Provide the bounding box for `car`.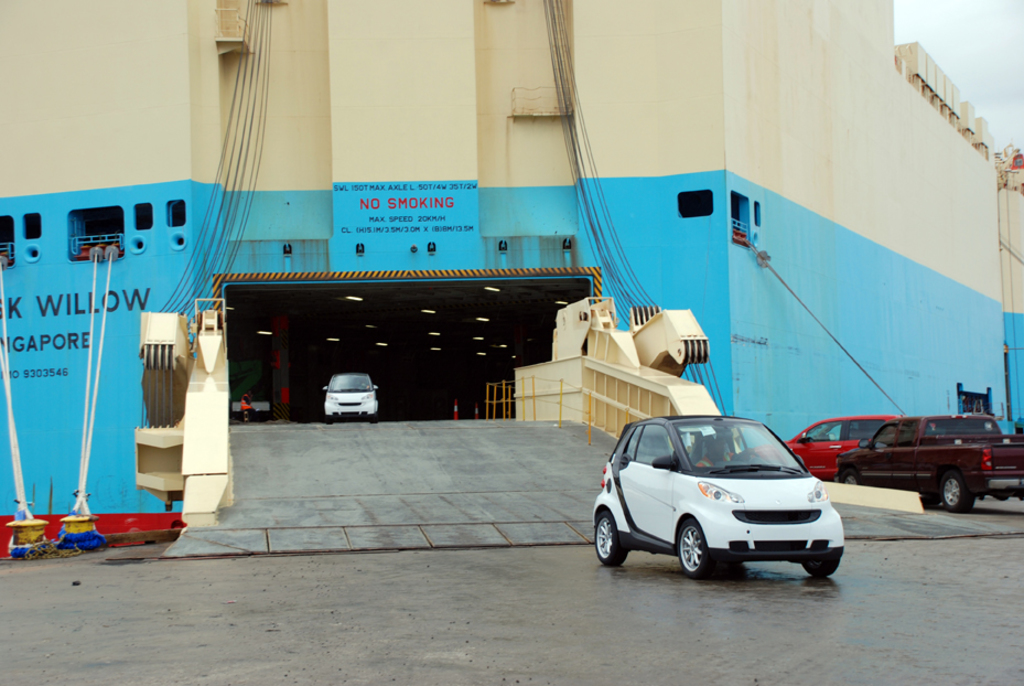
bbox=(745, 415, 914, 475).
